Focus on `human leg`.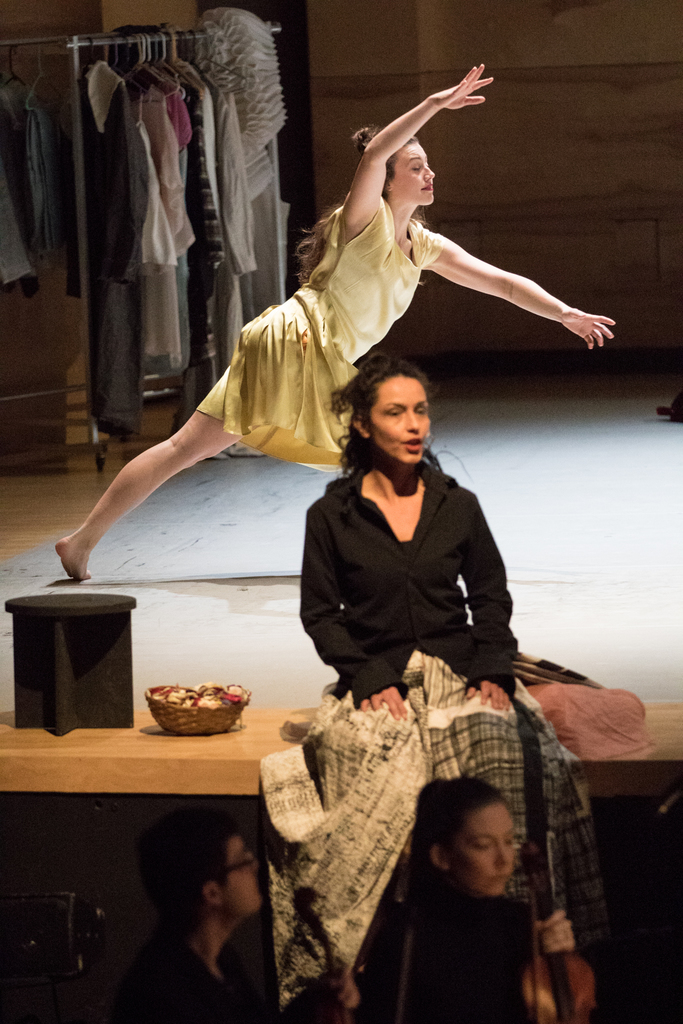
Focused at bbox(54, 371, 240, 585).
